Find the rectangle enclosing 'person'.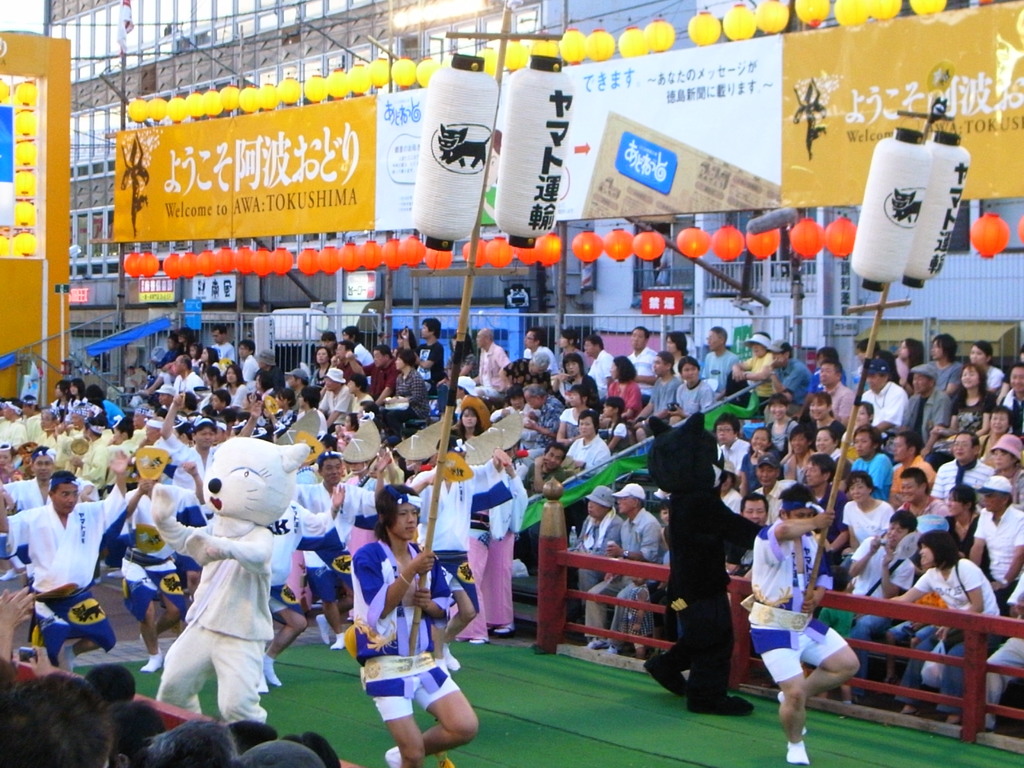
{"x1": 694, "y1": 318, "x2": 737, "y2": 397}.
